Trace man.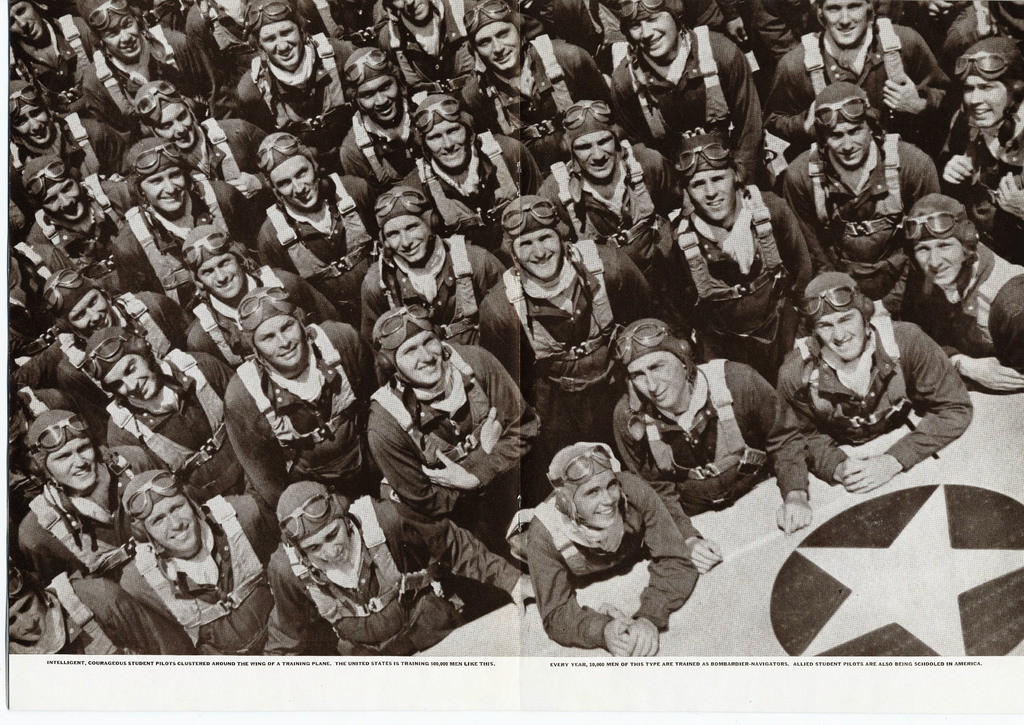
Traced to (466,0,614,159).
